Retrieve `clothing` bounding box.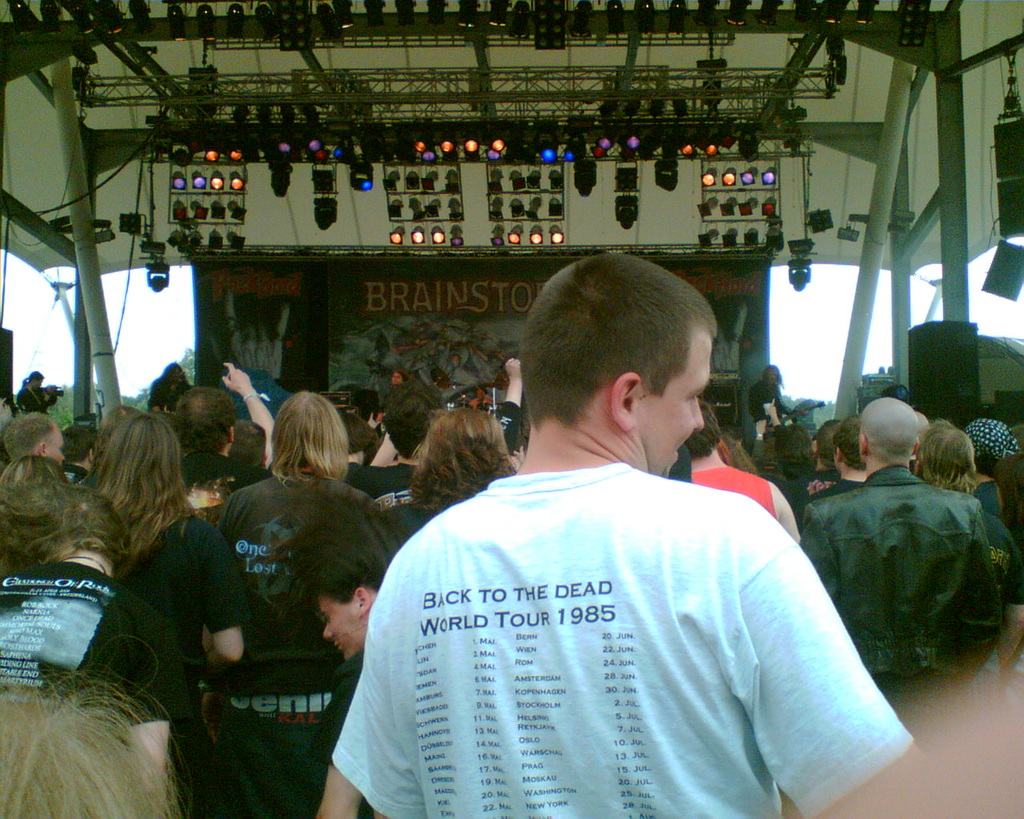
Bounding box: left=347, top=450, right=414, bottom=497.
